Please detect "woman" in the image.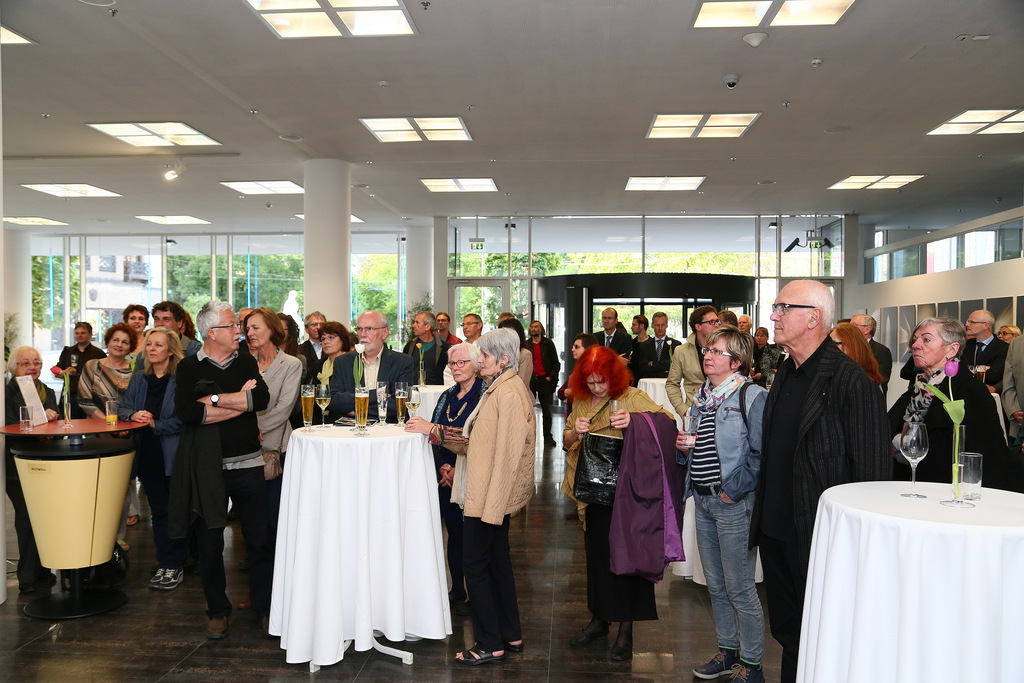
(556, 331, 604, 407).
